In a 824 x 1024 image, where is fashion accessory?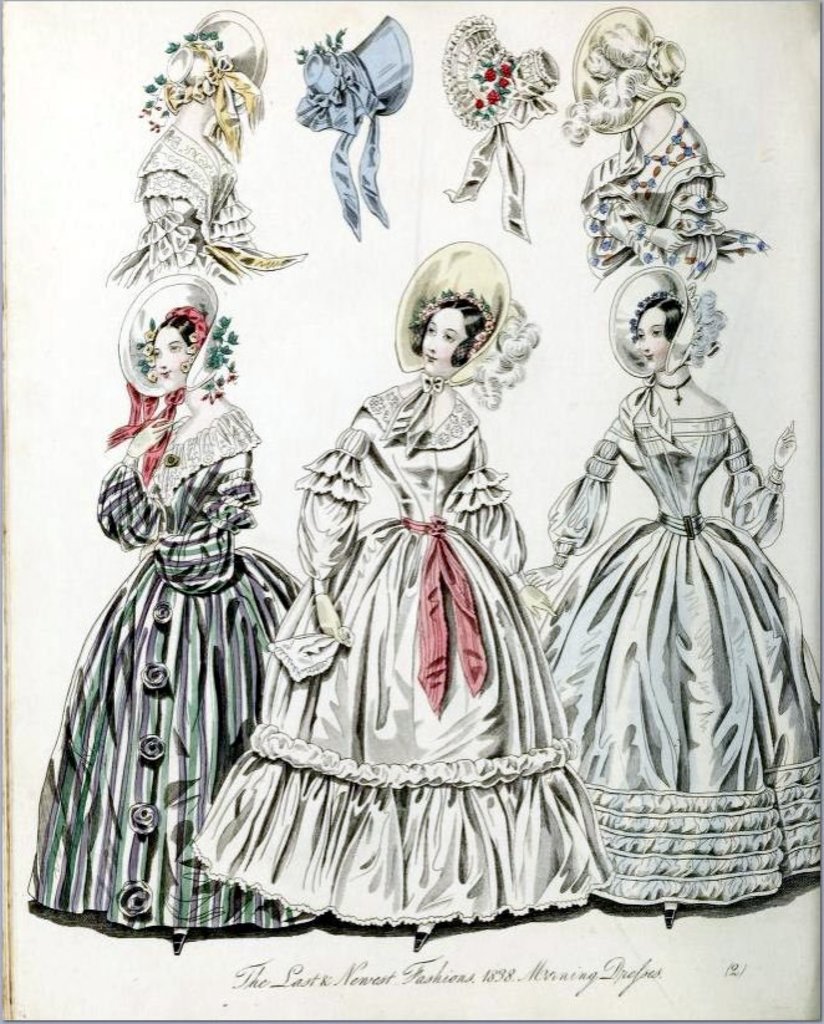
left=658, top=378, right=700, bottom=404.
